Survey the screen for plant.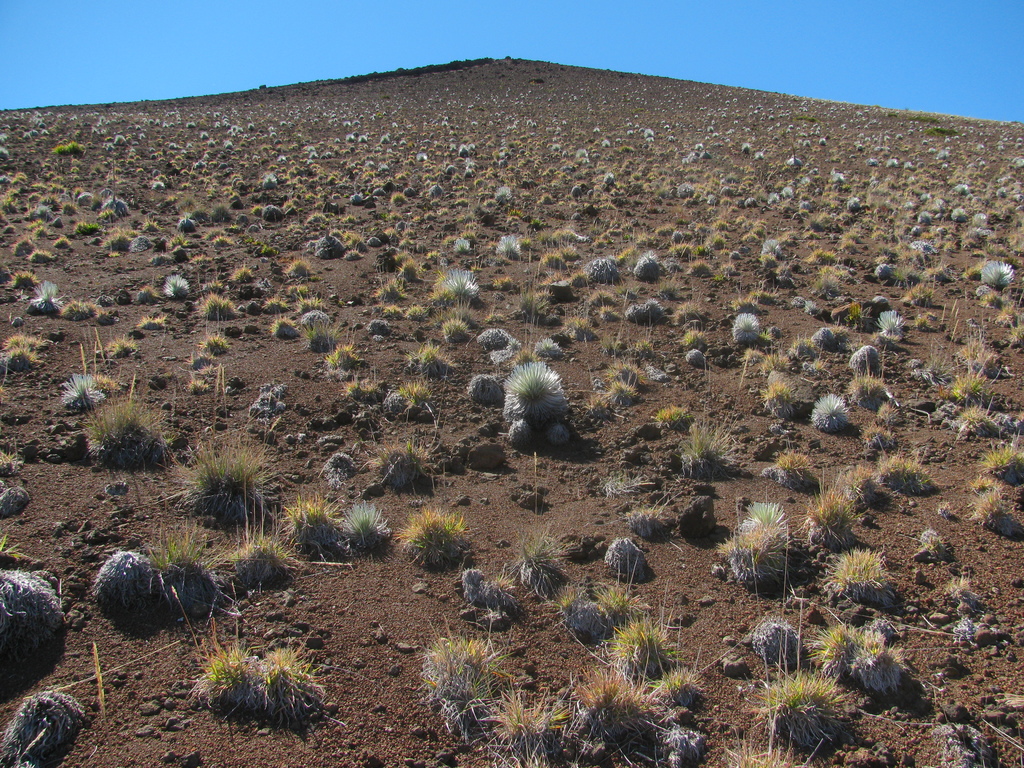
Survey found: pyautogui.locateOnScreen(262, 292, 292, 310).
